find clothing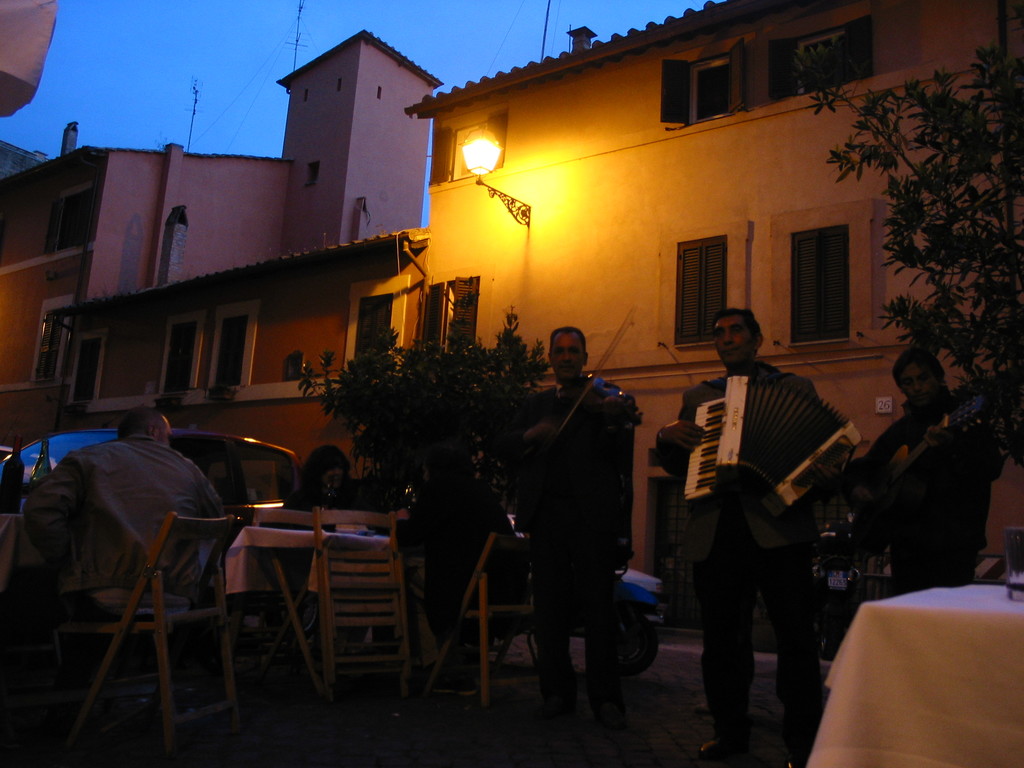
pyautogui.locateOnScreen(503, 374, 636, 716)
